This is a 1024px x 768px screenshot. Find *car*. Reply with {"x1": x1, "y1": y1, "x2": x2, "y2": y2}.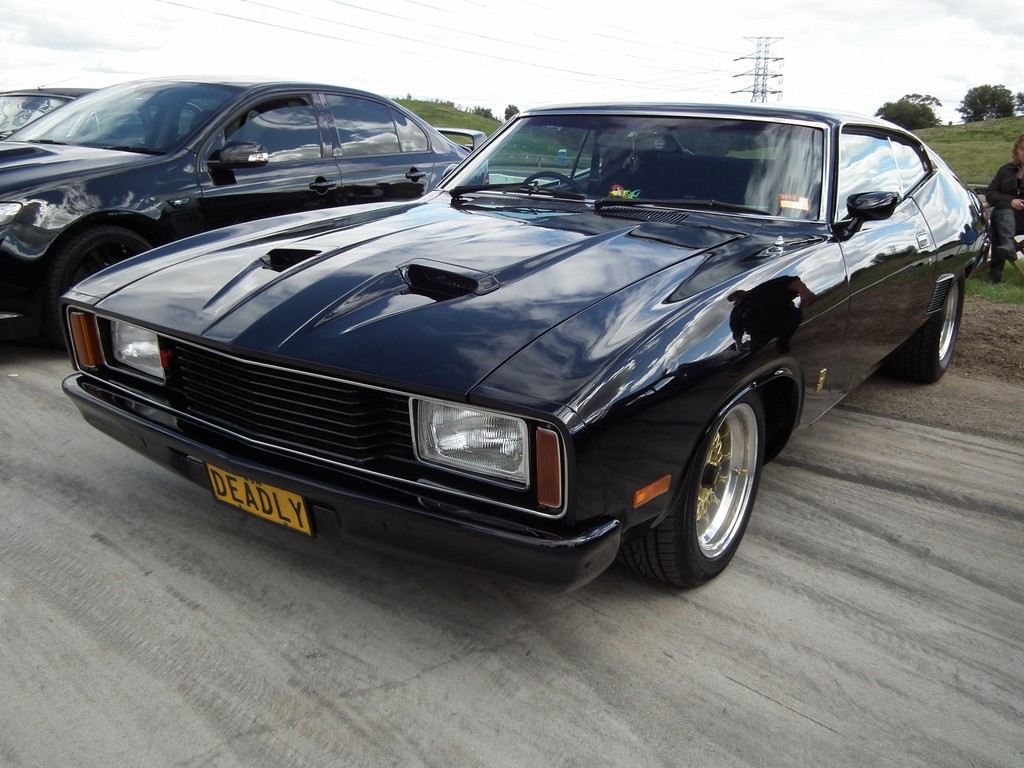
{"x1": 0, "y1": 77, "x2": 102, "y2": 145}.
